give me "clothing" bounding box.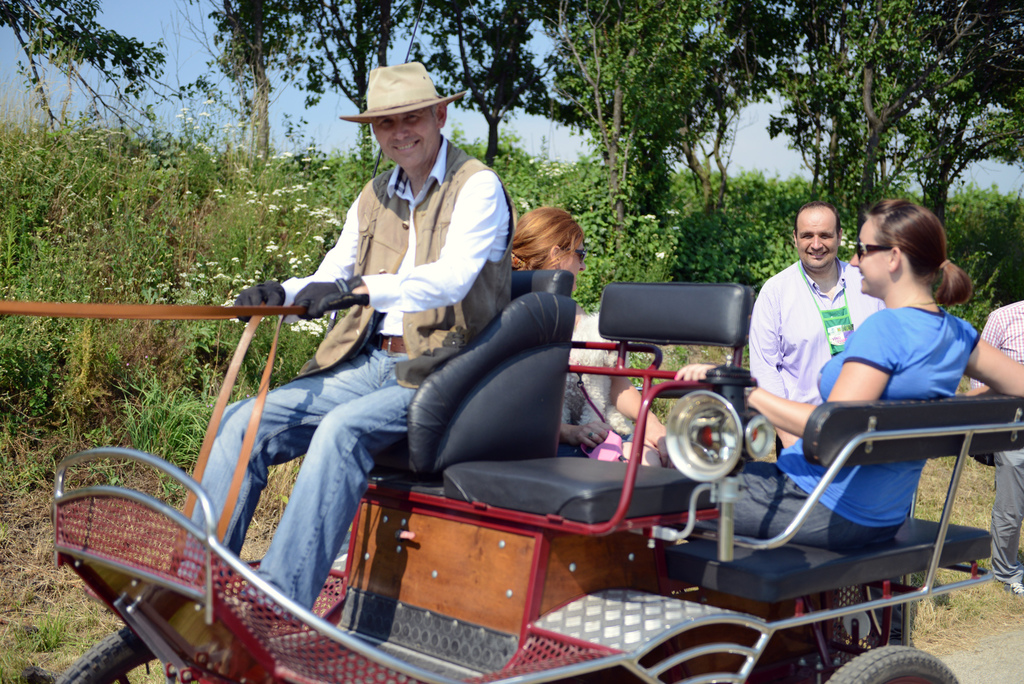
(left=177, top=133, right=515, bottom=626).
